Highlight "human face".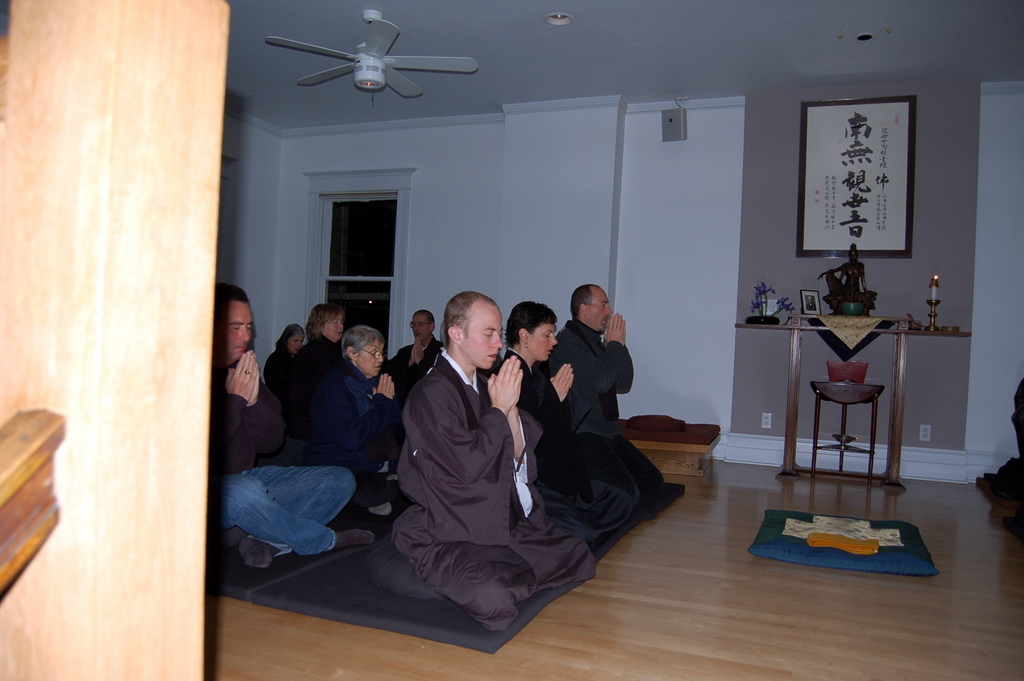
Highlighted region: region(357, 343, 383, 373).
